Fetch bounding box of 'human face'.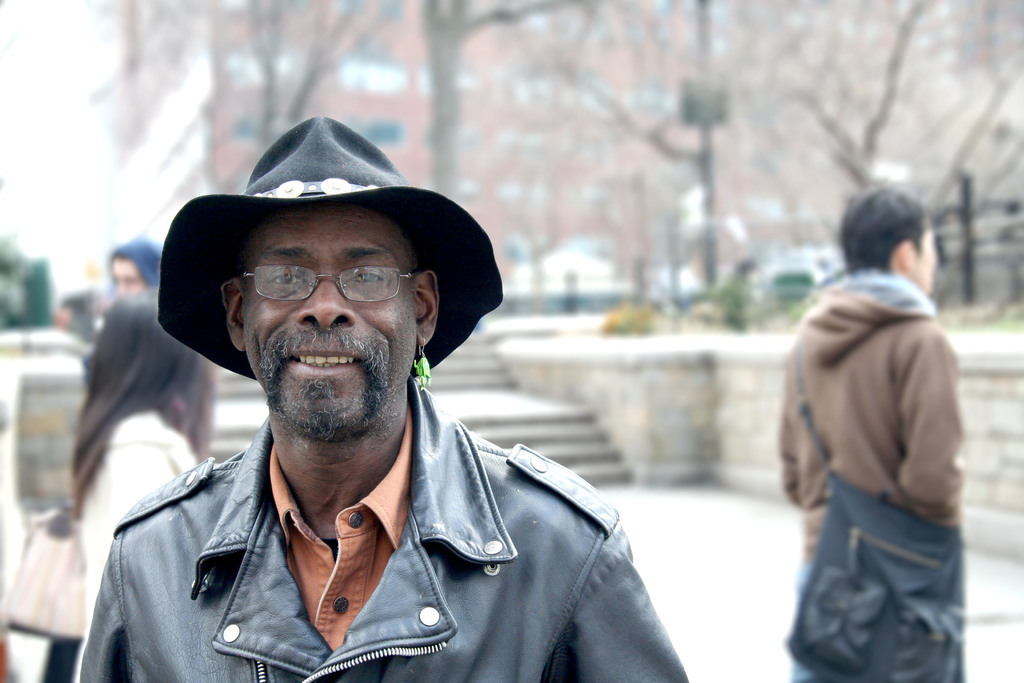
Bbox: pyautogui.locateOnScreen(905, 227, 936, 292).
